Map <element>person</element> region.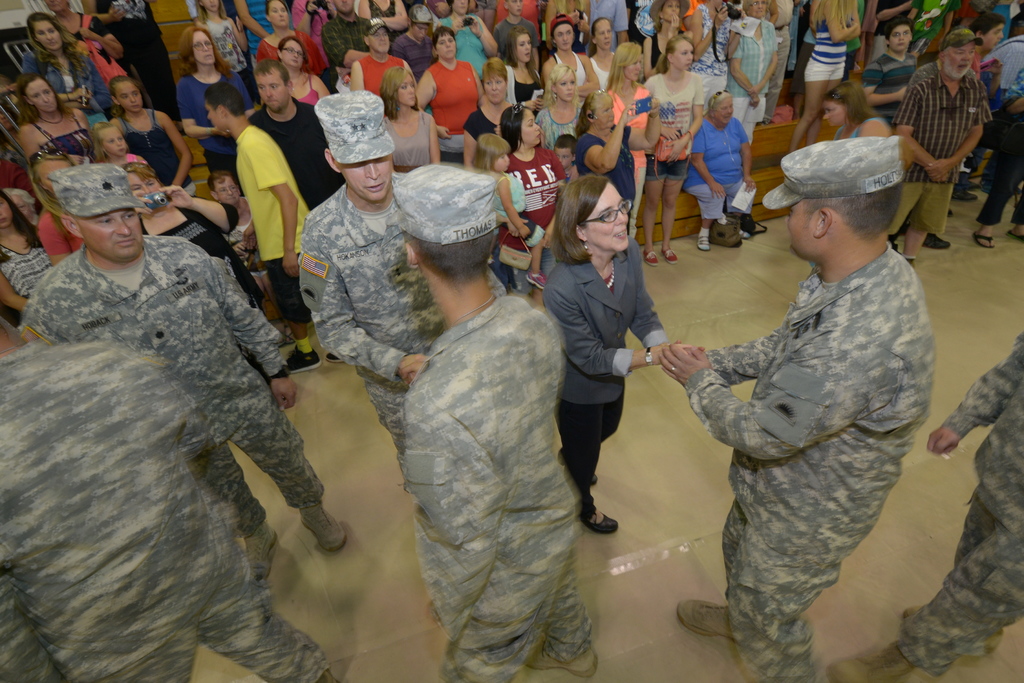
Mapped to (639, 41, 708, 258).
